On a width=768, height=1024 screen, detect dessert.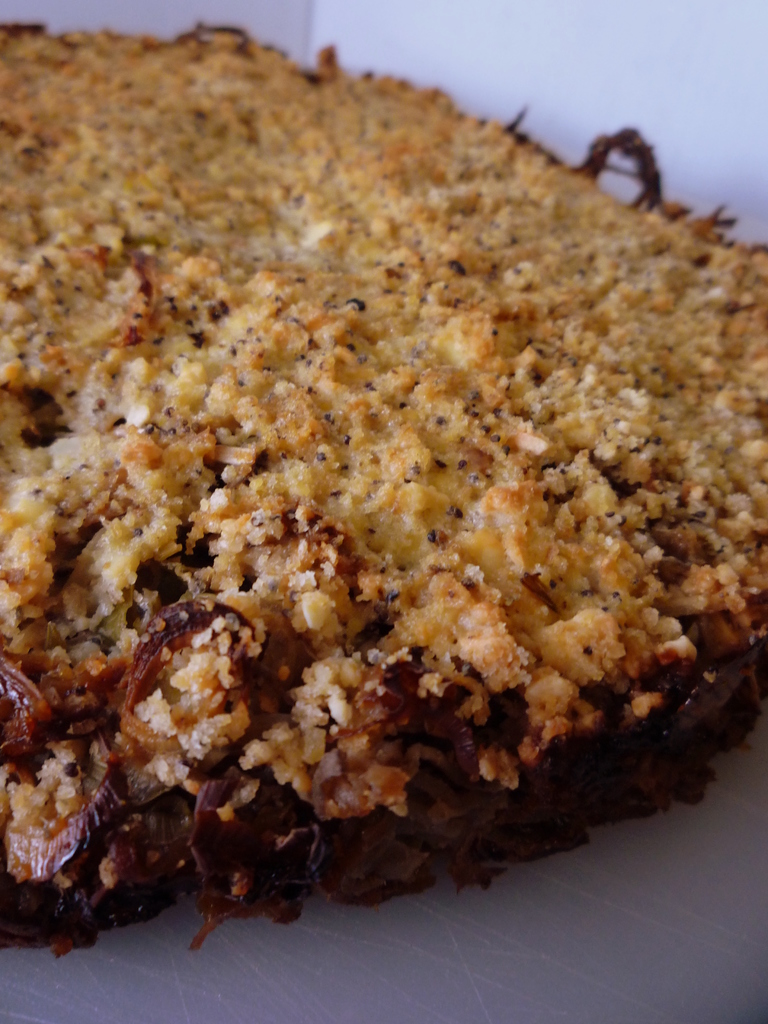
<region>0, 0, 756, 1000</region>.
